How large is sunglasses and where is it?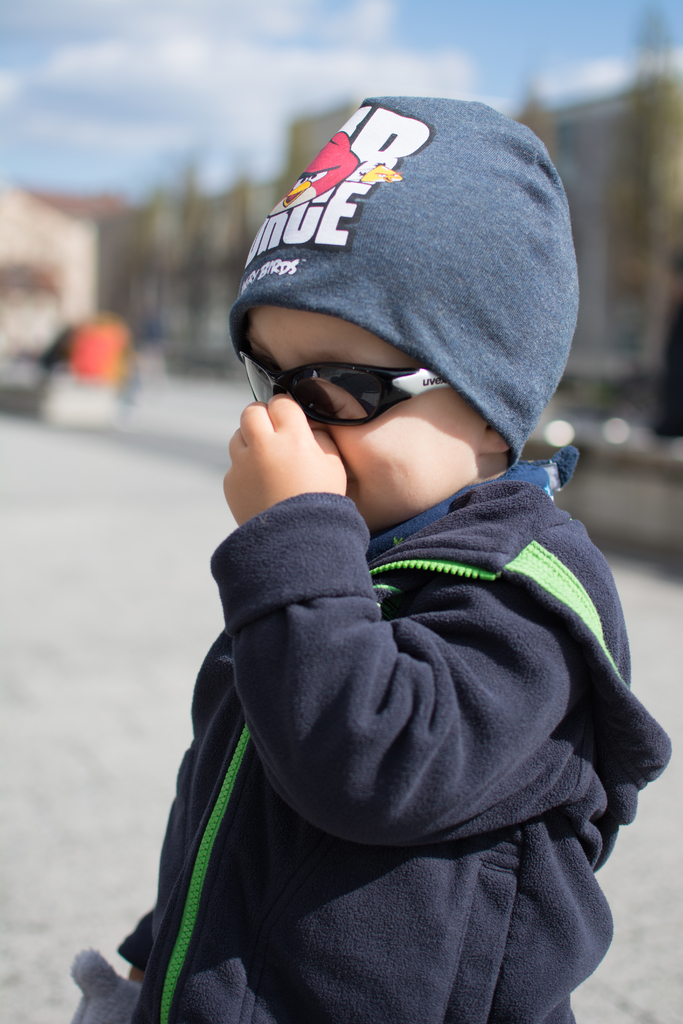
Bounding box: left=235, top=346, right=463, bottom=423.
